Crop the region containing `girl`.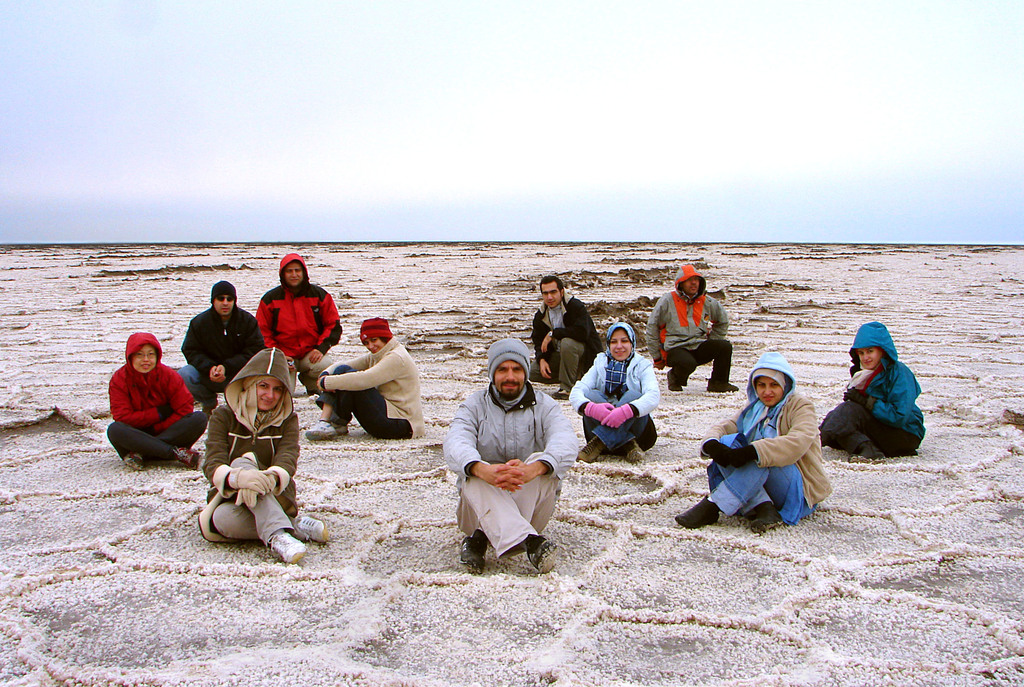
Crop region: [672, 353, 832, 531].
